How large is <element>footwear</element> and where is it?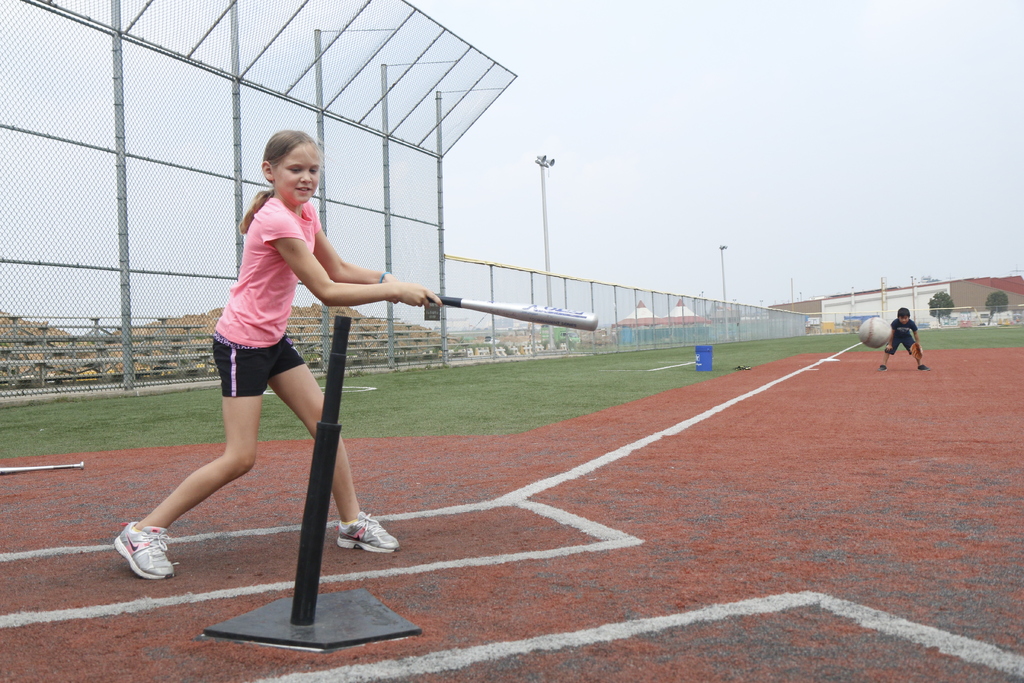
Bounding box: [left=877, top=362, right=884, bottom=370].
